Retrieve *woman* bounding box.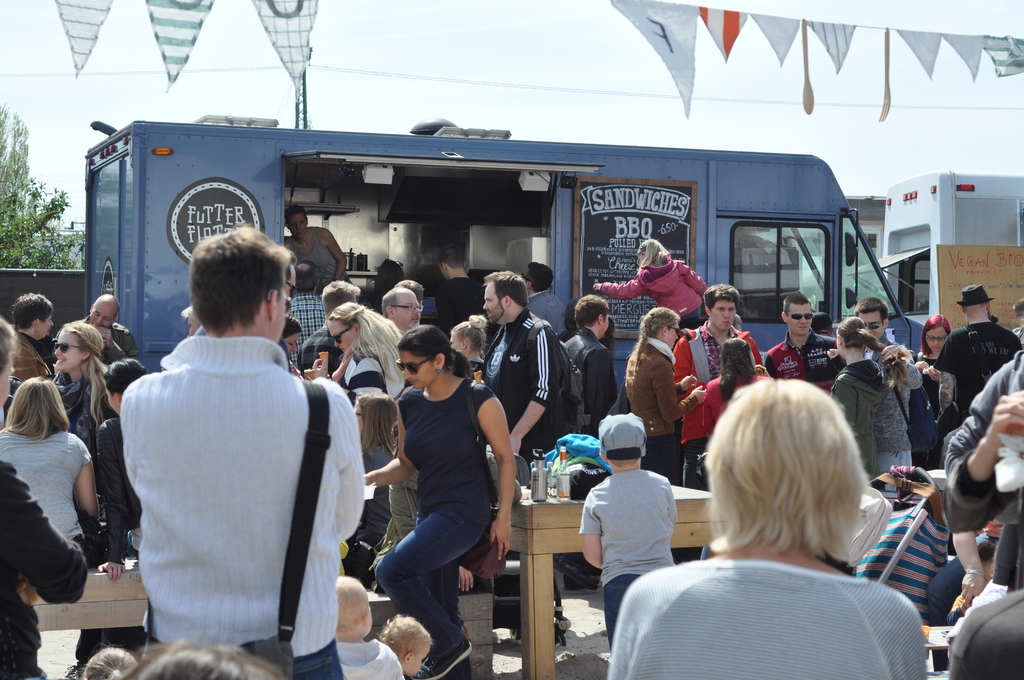
Bounding box: detection(451, 313, 488, 375).
